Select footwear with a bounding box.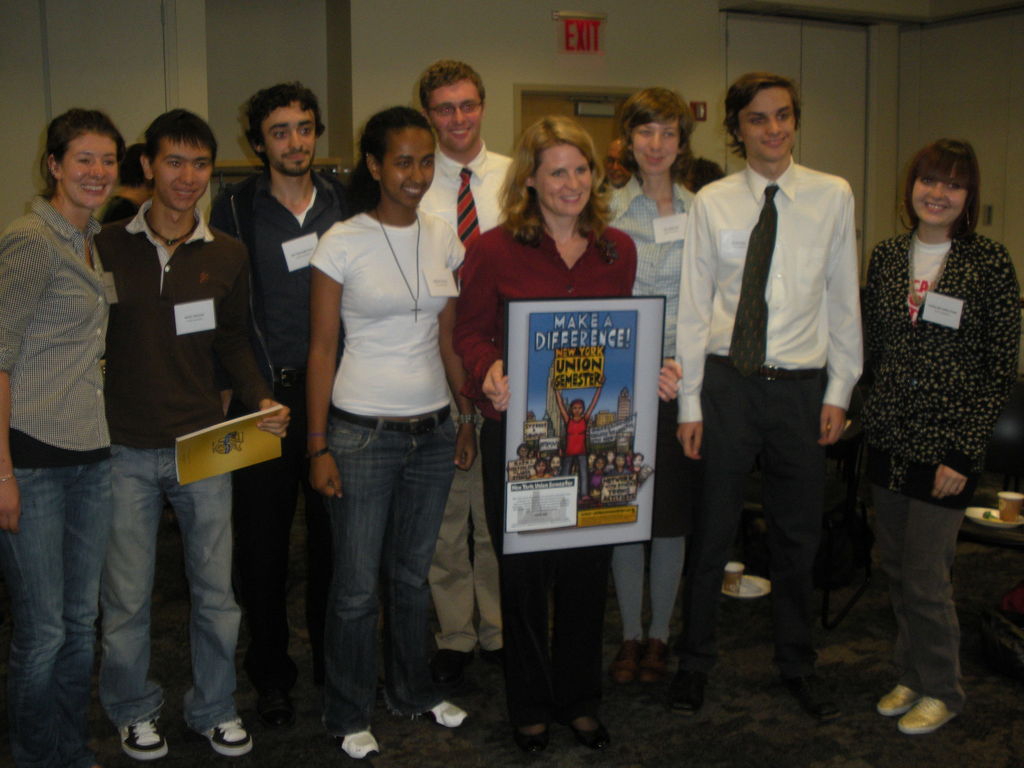
detection(430, 699, 468, 730).
